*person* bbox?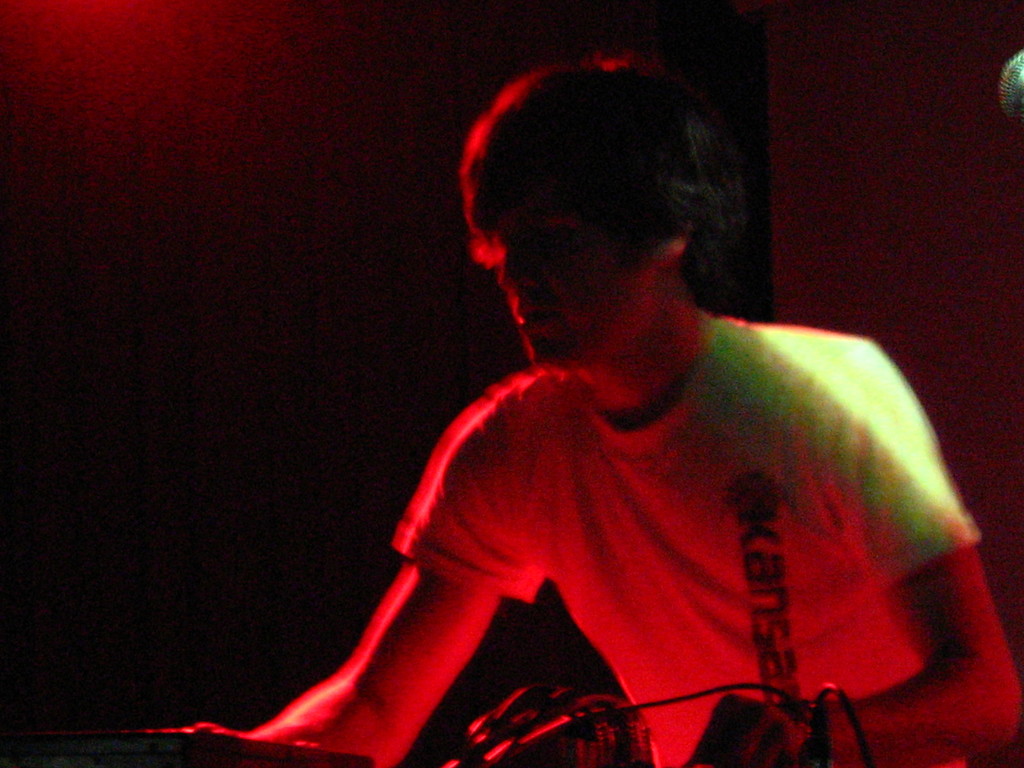
rect(173, 59, 1023, 767)
